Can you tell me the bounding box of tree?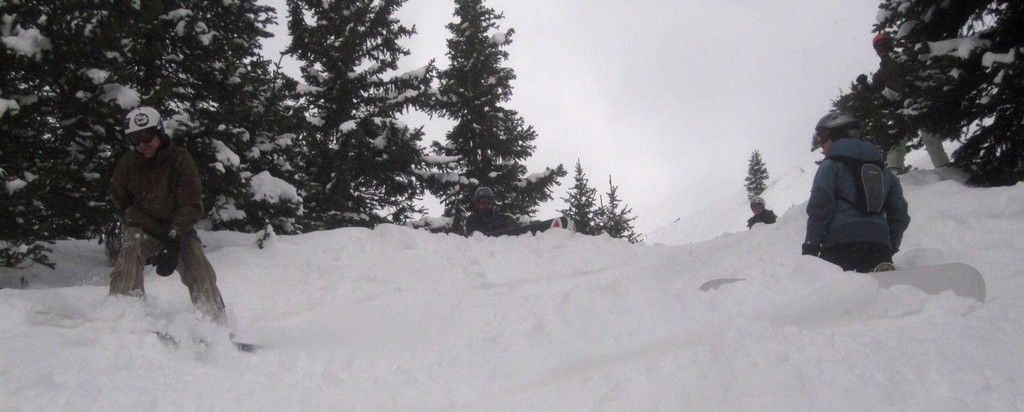
region(168, 0, 284, 226).
